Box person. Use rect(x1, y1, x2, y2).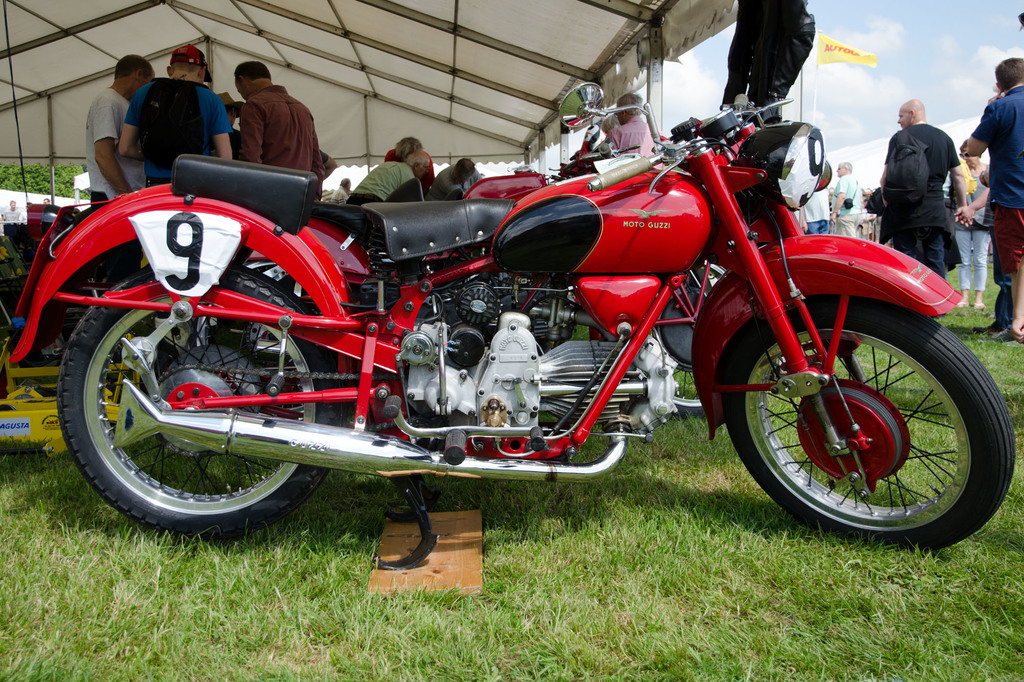
rect(121, 38, 232, 190).
